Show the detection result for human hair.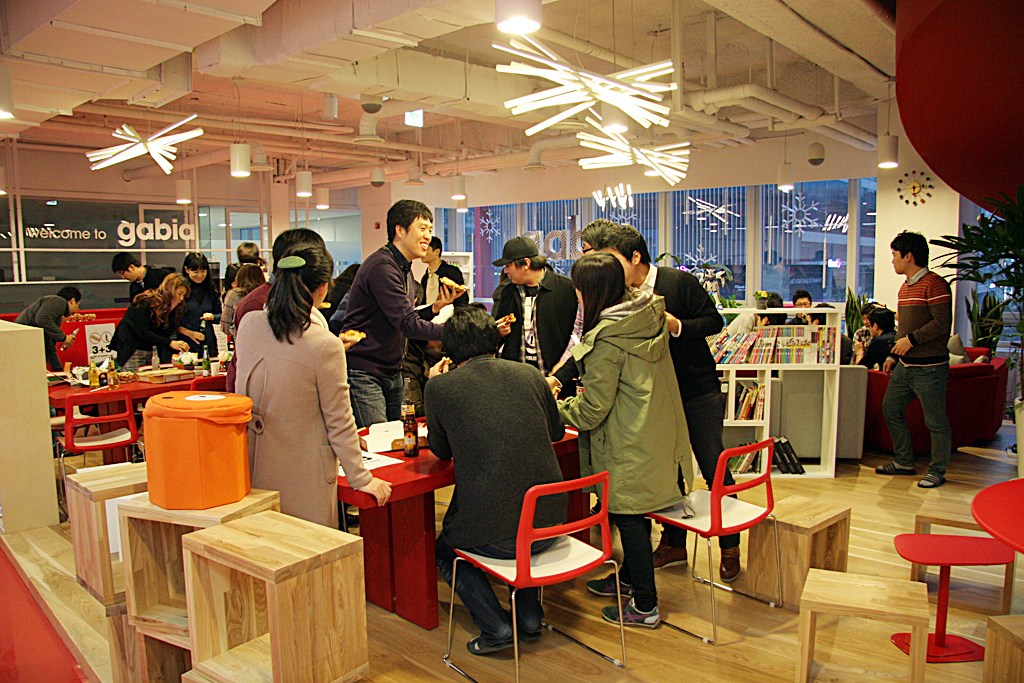
box(128, 273, 190, 328).
